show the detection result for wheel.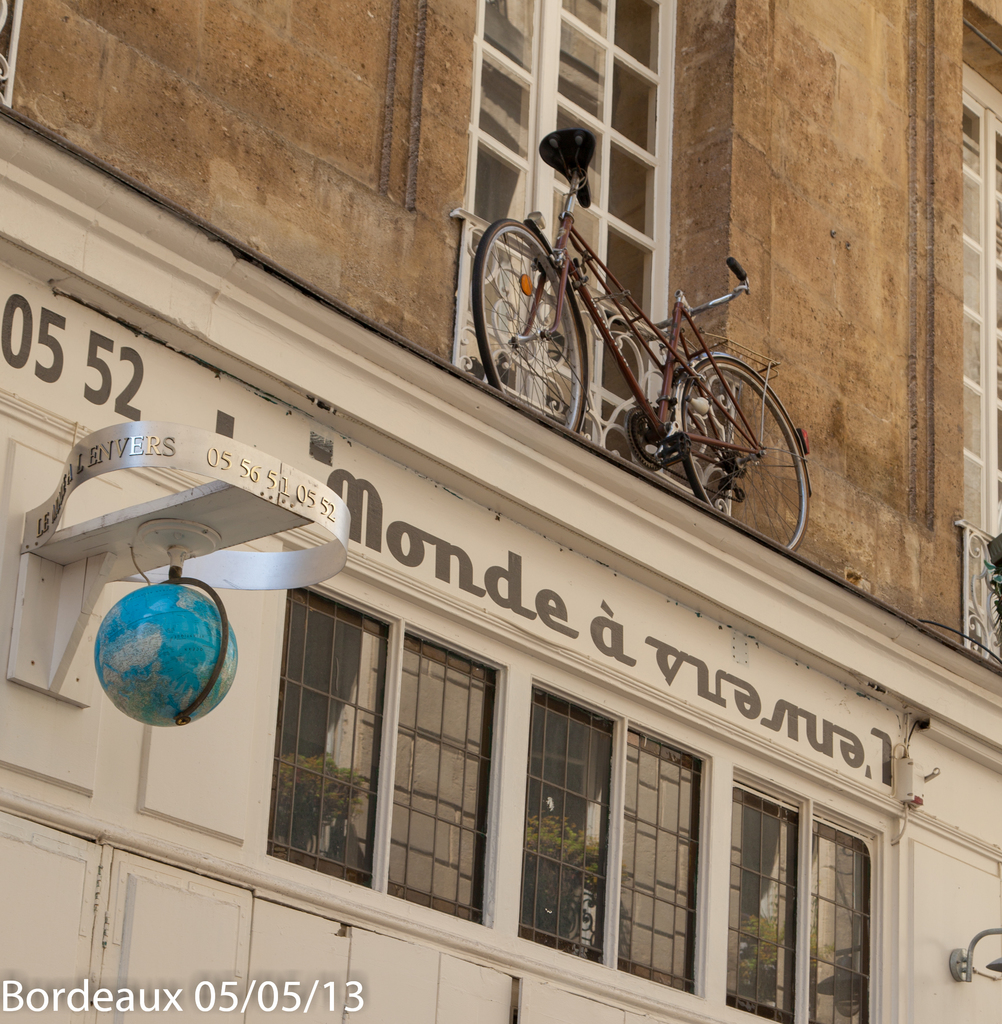
Rect(467, 216, 588, 436).
